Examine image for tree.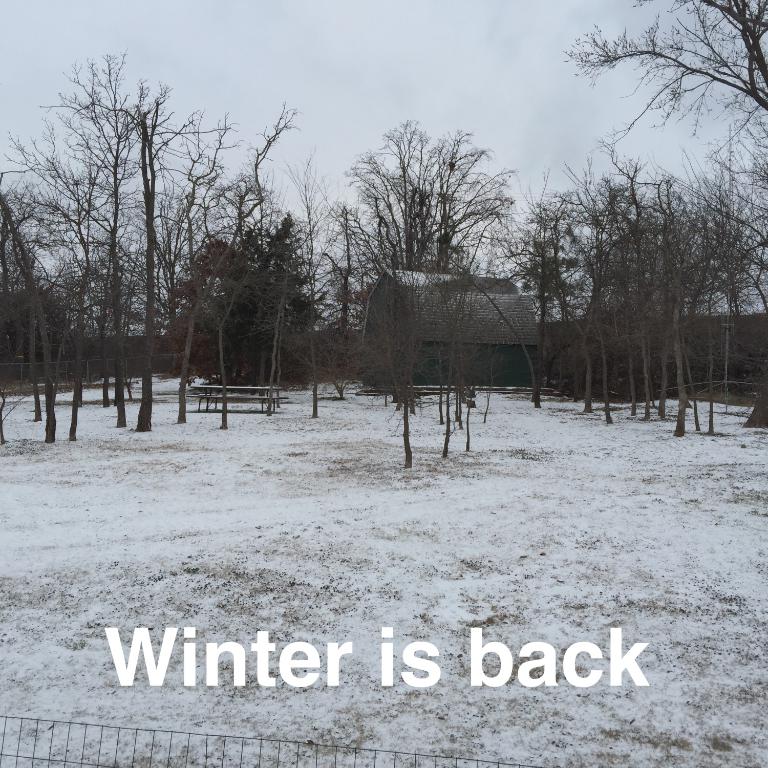
Examination result: (0, 122, 51, 462).
